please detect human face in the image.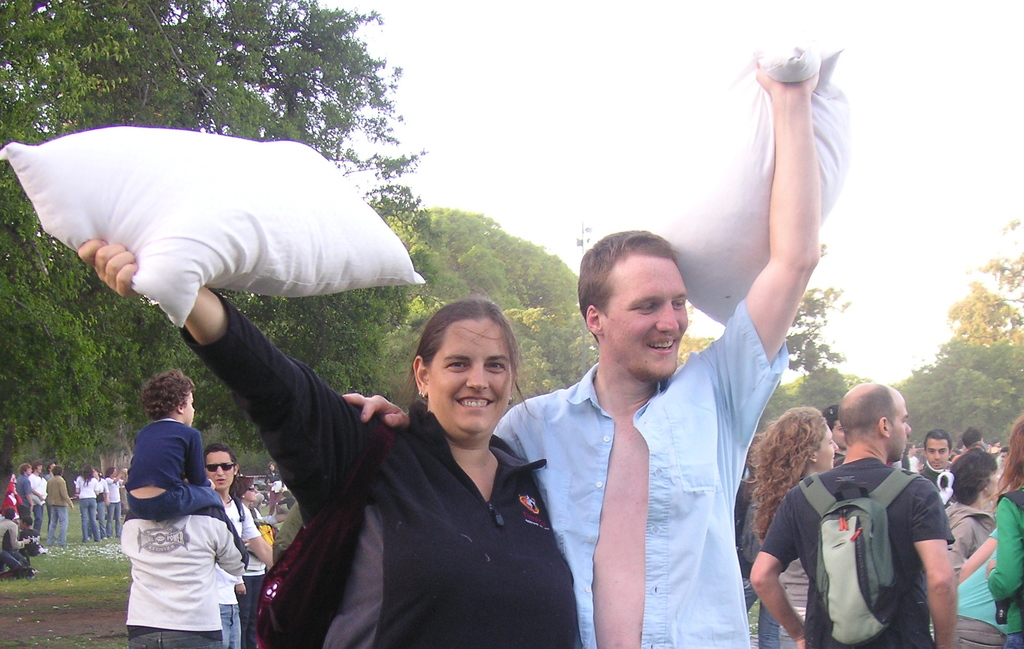
crop(204, 446, 237, 488).
